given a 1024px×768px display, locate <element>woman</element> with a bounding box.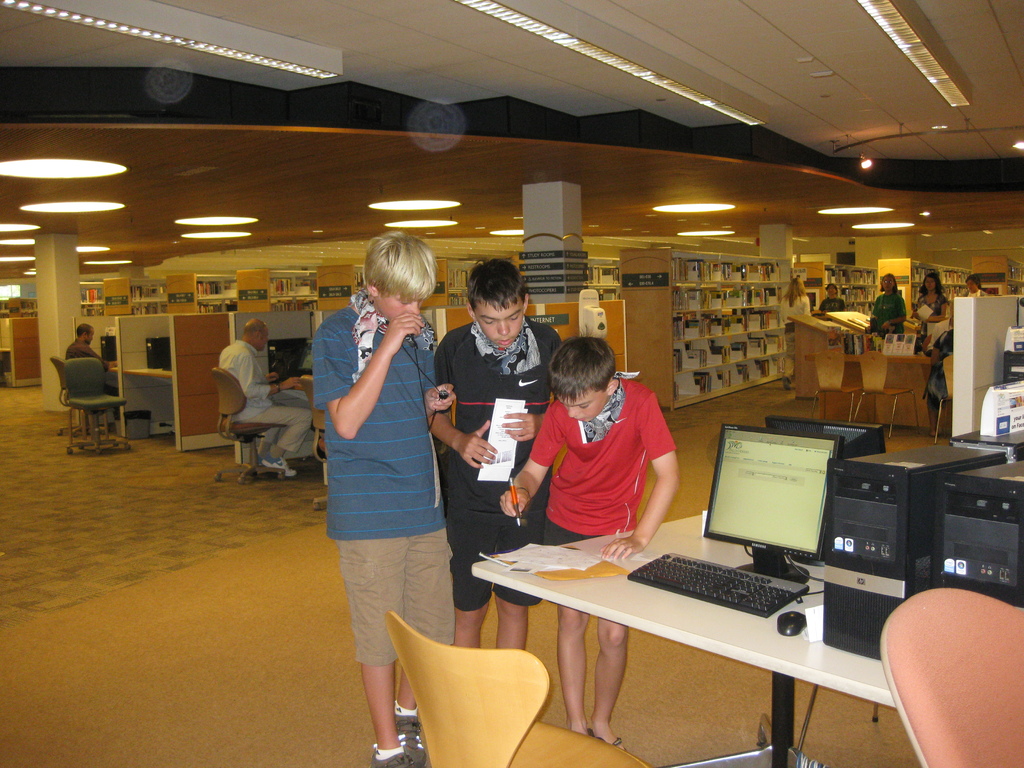
Located: (x1=862, y1=273, x2=912, y2=338).
